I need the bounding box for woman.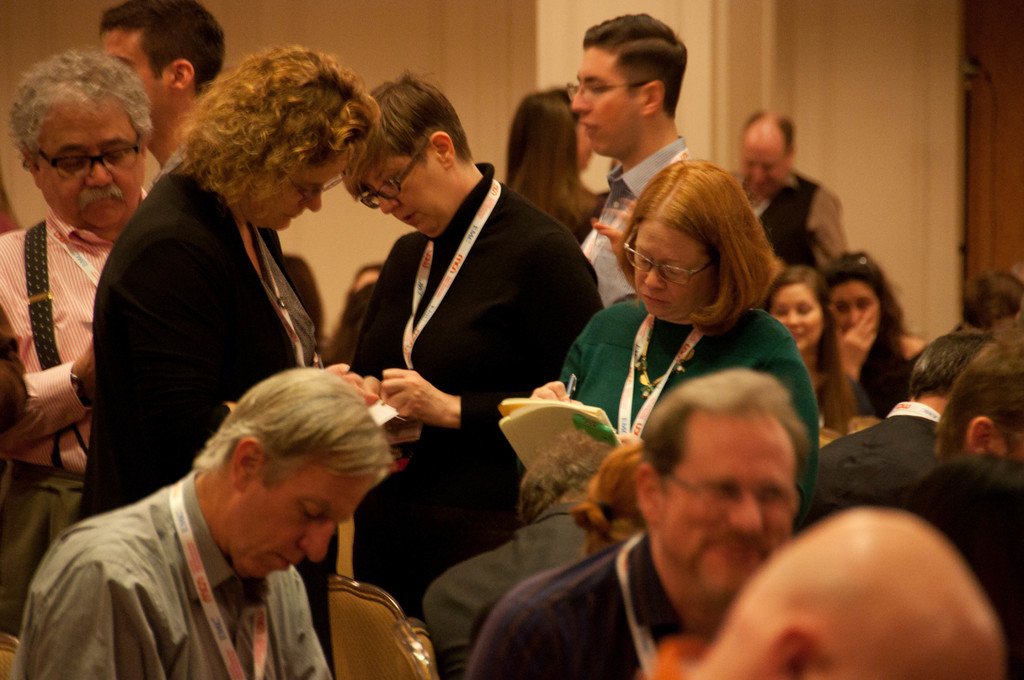
Here it is: (504,88,609,249).
